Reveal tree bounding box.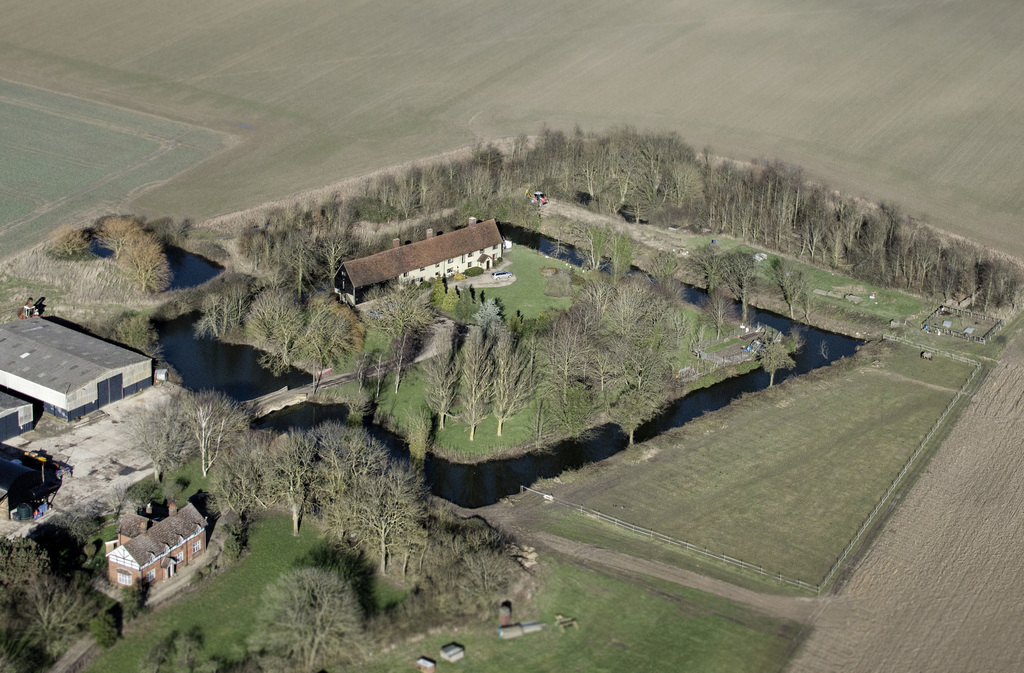
Revealed: [x1=610, y1=393, x2=649, y2=444].
